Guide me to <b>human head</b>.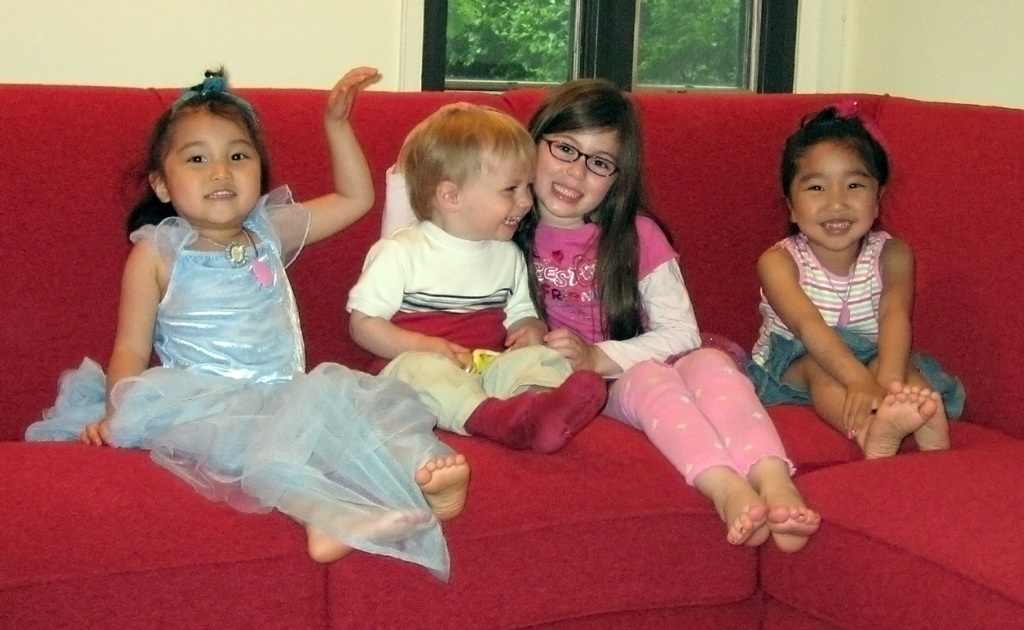
Guidance: rect(777, 103, 894, 253).
